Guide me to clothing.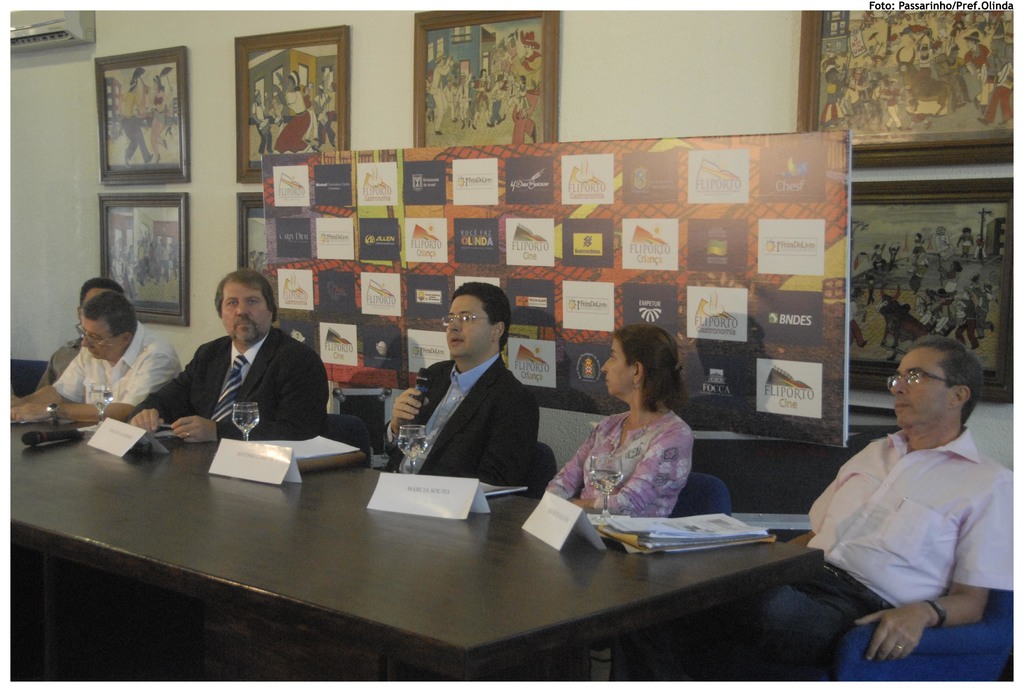
Guidance: 543, 397, 696, 524.
